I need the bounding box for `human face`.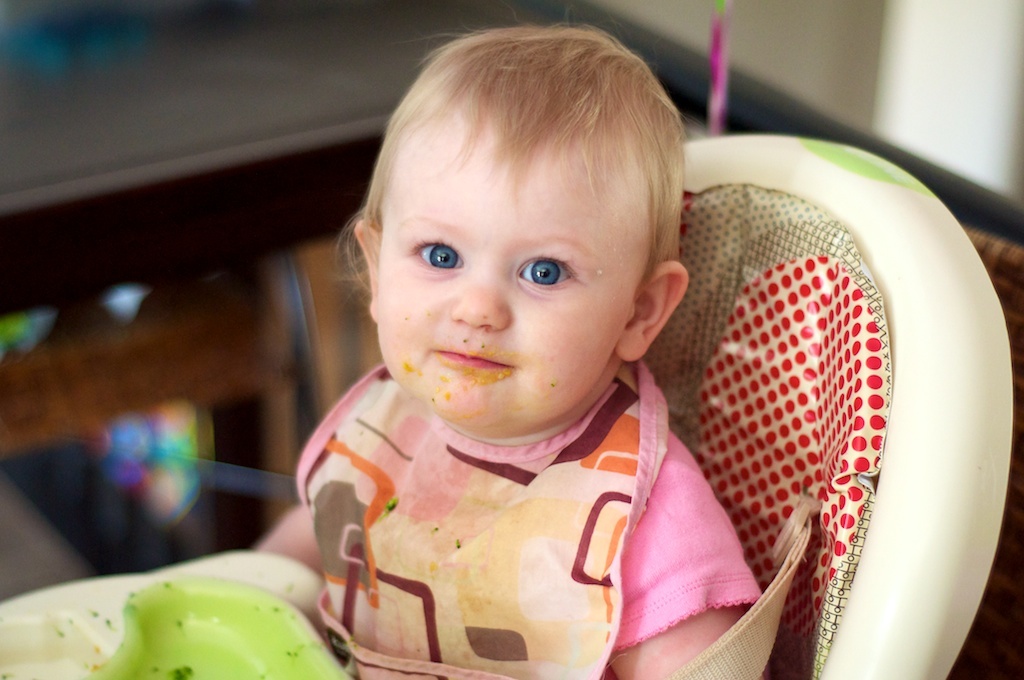
Here it is: select_region(373, 96, 652, 441).
